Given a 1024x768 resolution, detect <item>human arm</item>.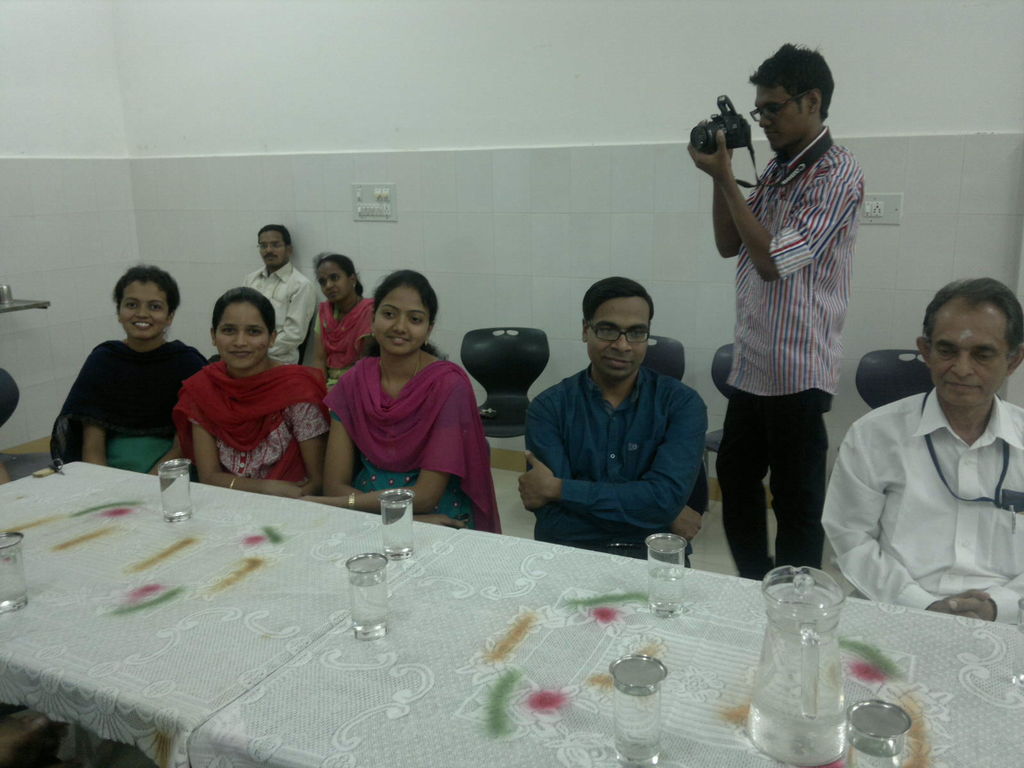
l=148, t=363, r=204, b=477.
